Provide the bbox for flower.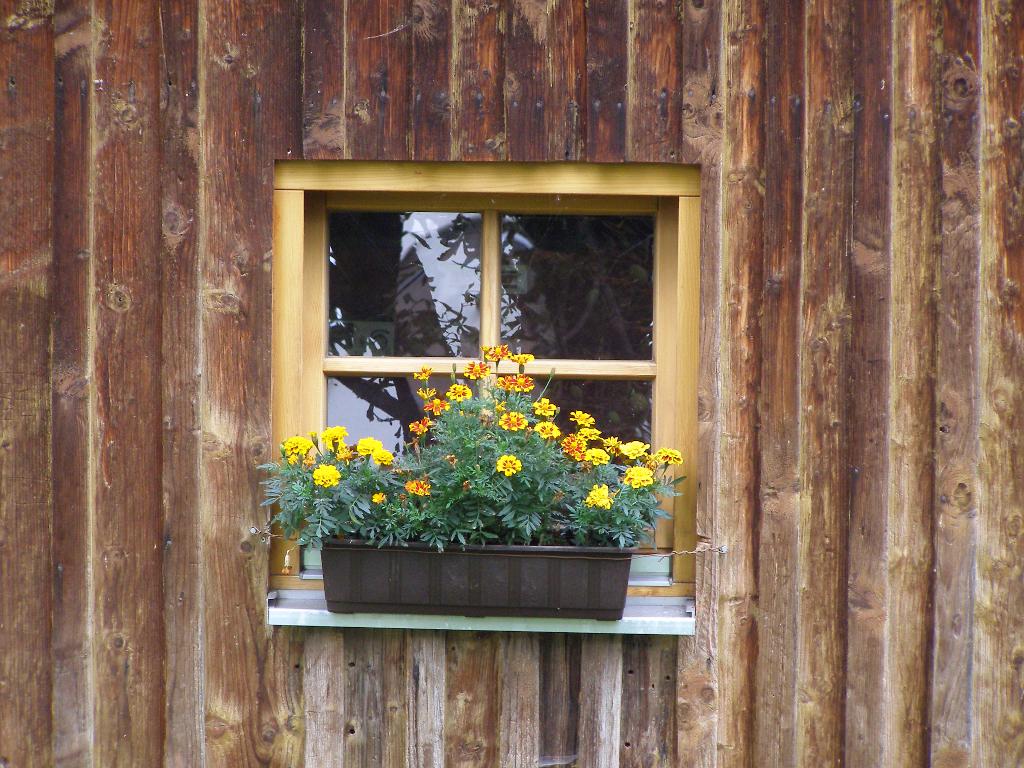
rect(372, 491, 385, 508).
